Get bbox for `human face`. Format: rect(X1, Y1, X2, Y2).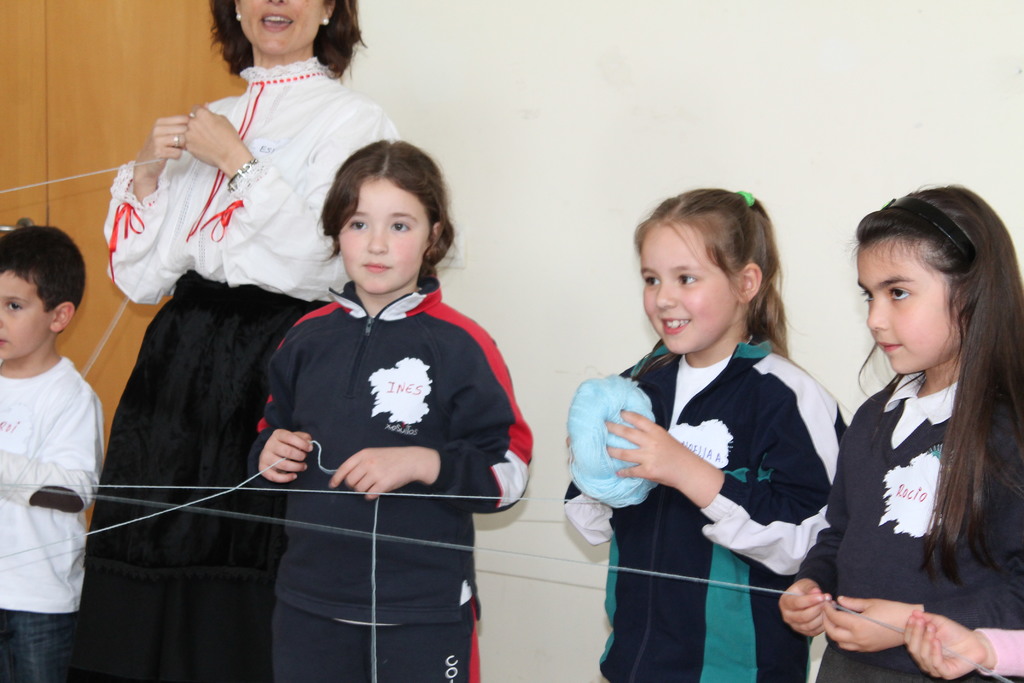
rect(855, 245, 963, 372).
